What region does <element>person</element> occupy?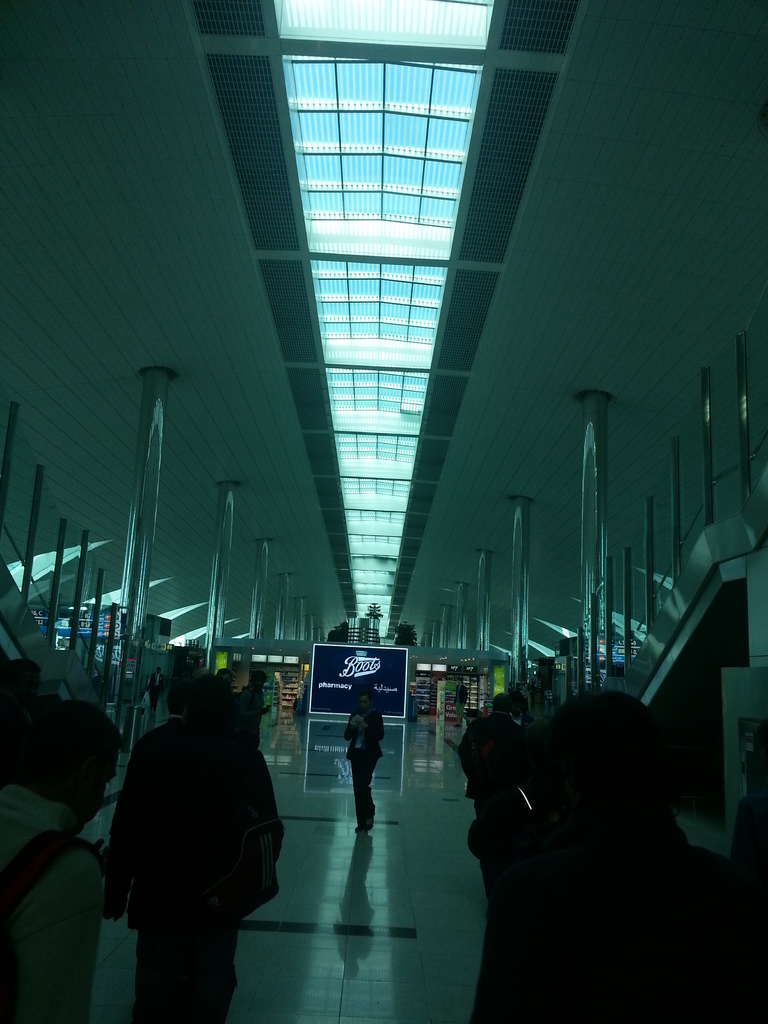
crop(102, 666, 282, 1021).
